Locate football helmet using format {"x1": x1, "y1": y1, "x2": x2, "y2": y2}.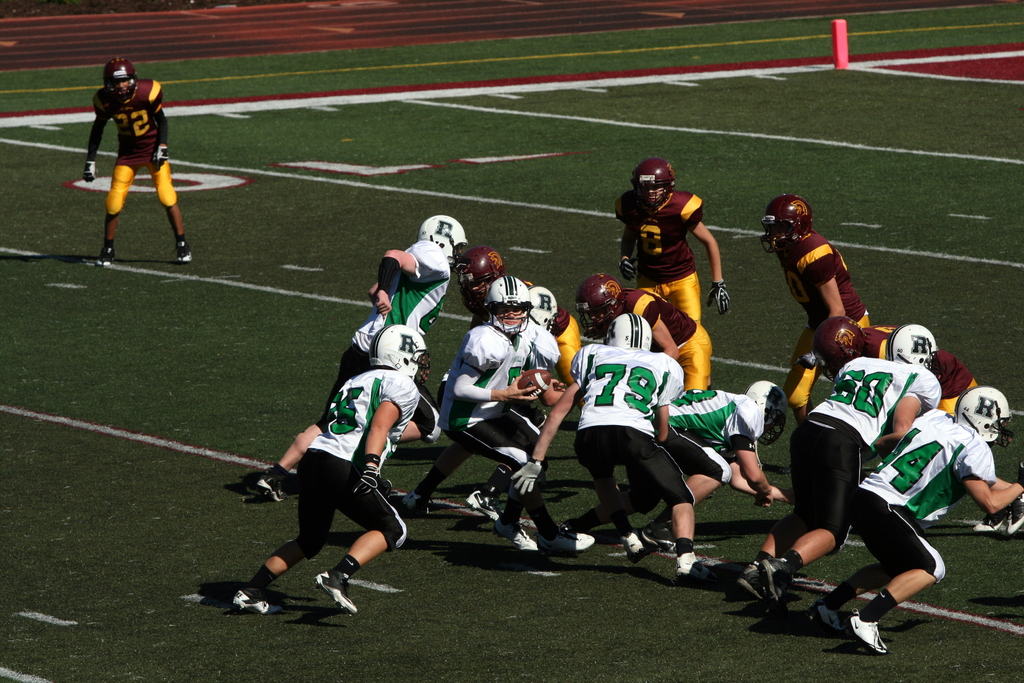
{"x1": 526, "y1": 286, "x2": 560, "y2": 334}.
